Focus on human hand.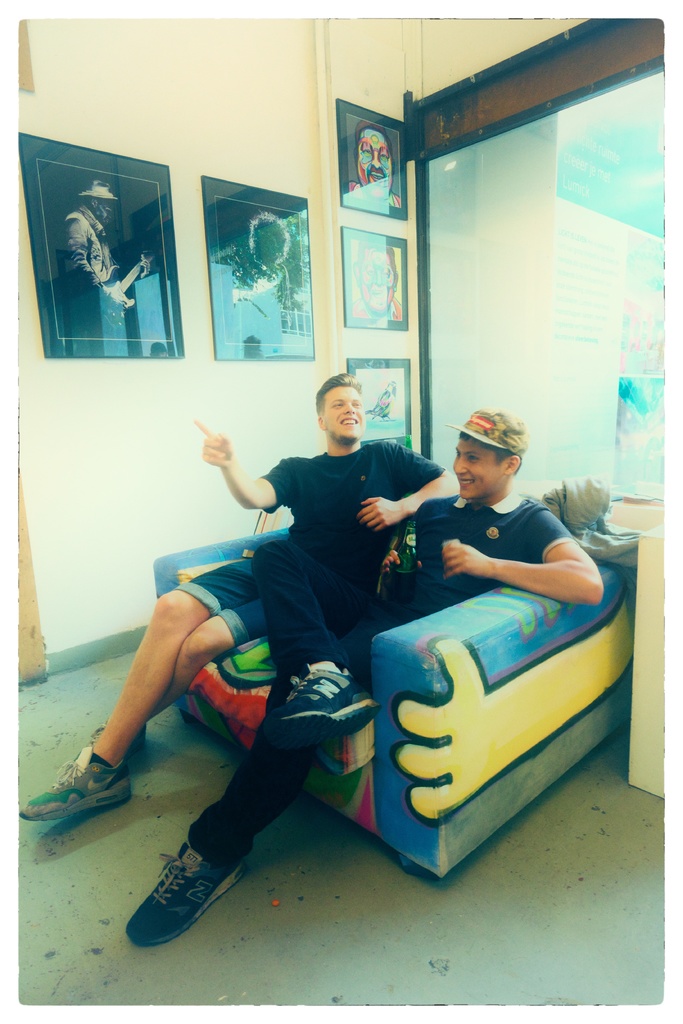
Focused at l=108, t=290, r=126, b=315.
